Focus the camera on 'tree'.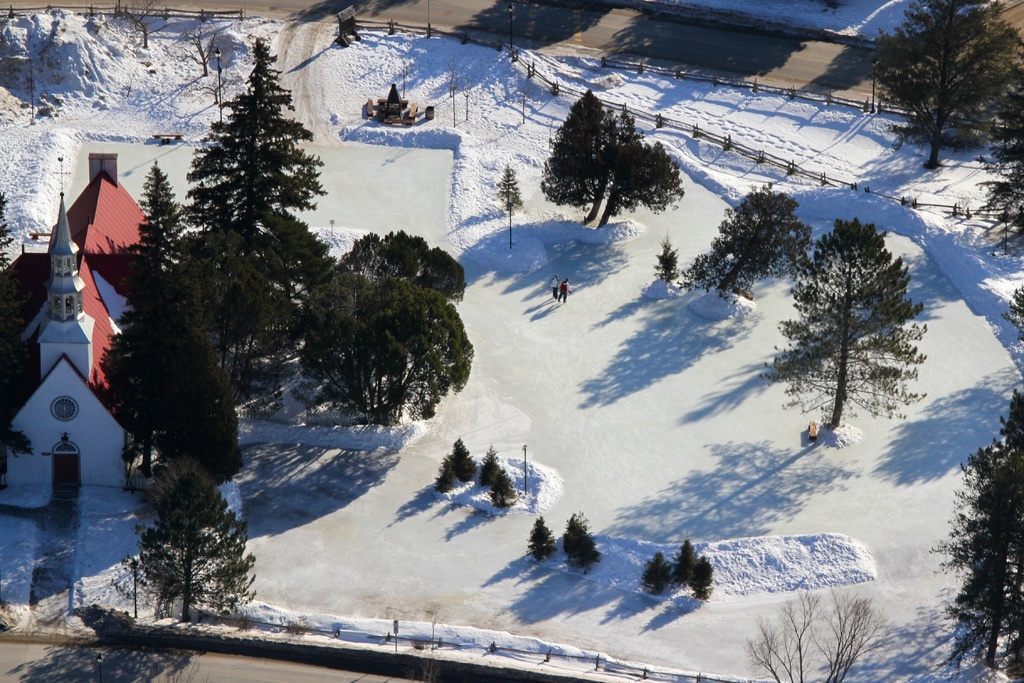
Focus region: 0/29/21/92.
